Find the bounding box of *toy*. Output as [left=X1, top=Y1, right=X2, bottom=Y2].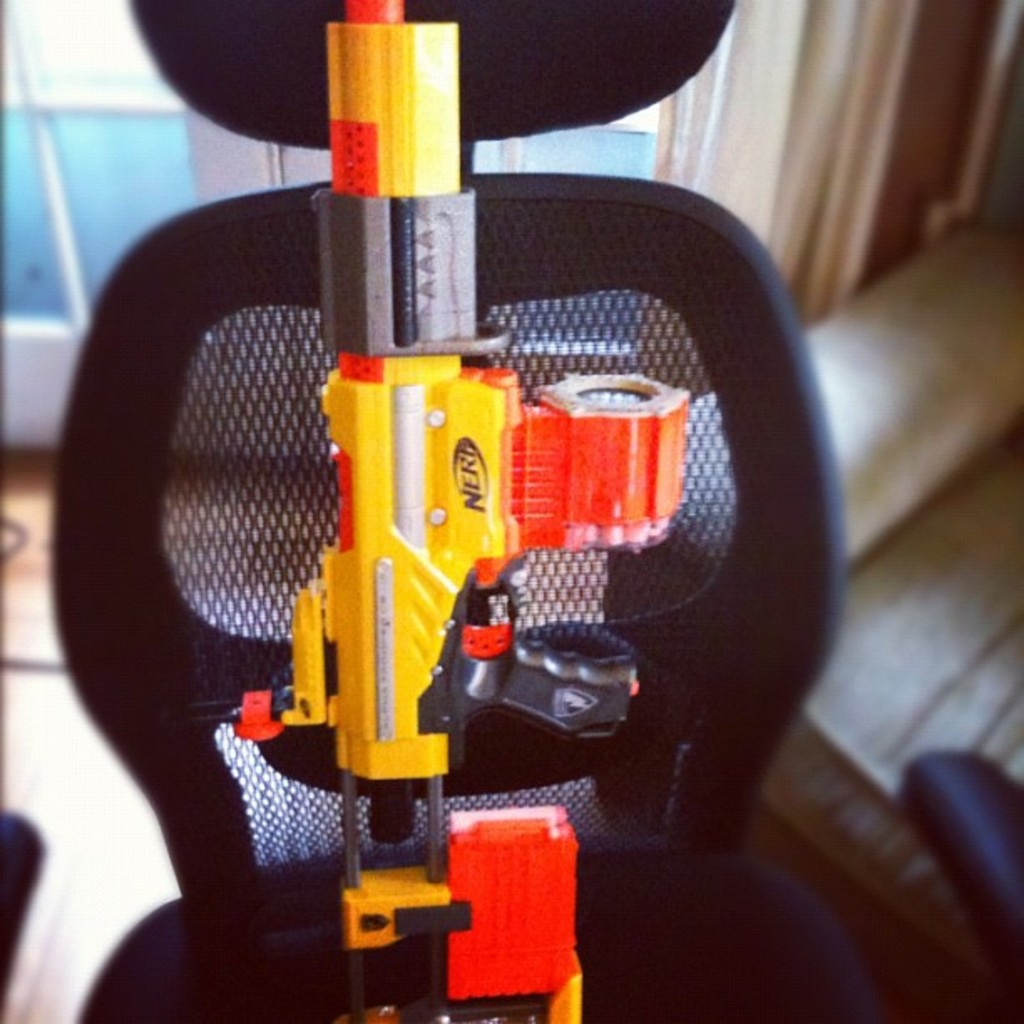
[left=219, top=0, right=701, bottom=1022].
